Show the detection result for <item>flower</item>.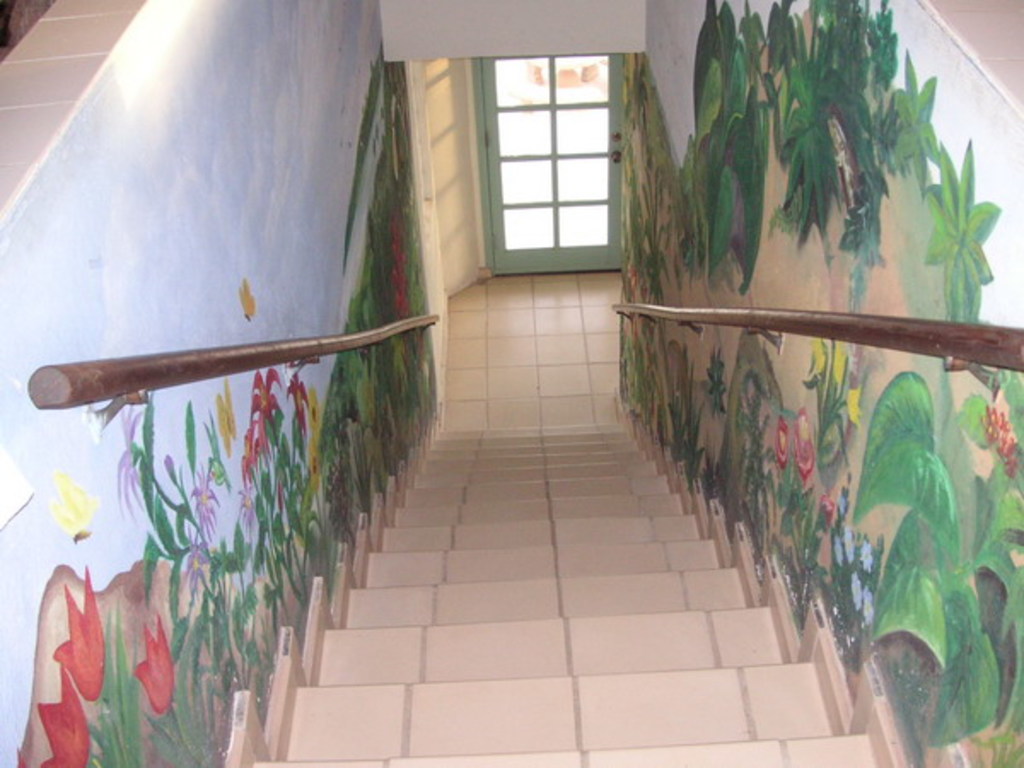
detection(130, 616, 162, 710).
